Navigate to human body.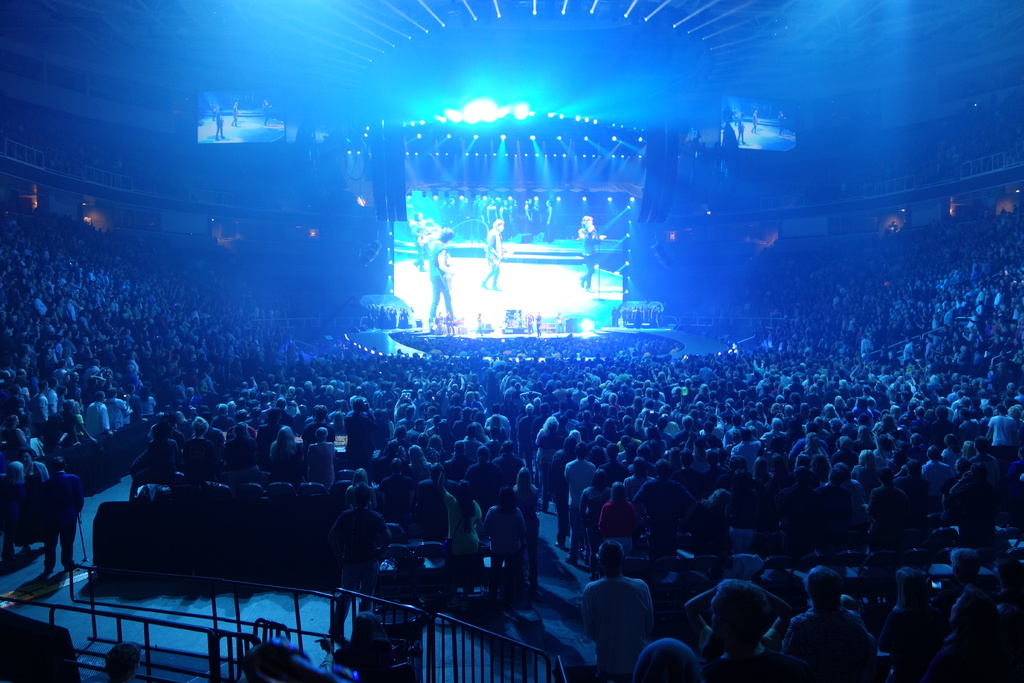
Navigation target: crop(434, 193, 519, 238).
